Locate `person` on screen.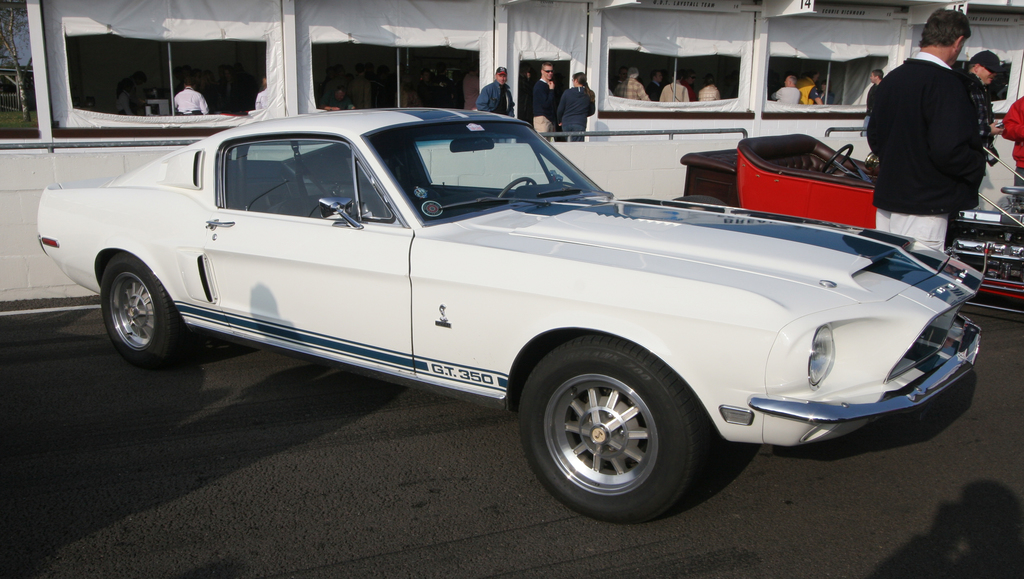
On screen at bbox=[696, 73, 719, 102].
